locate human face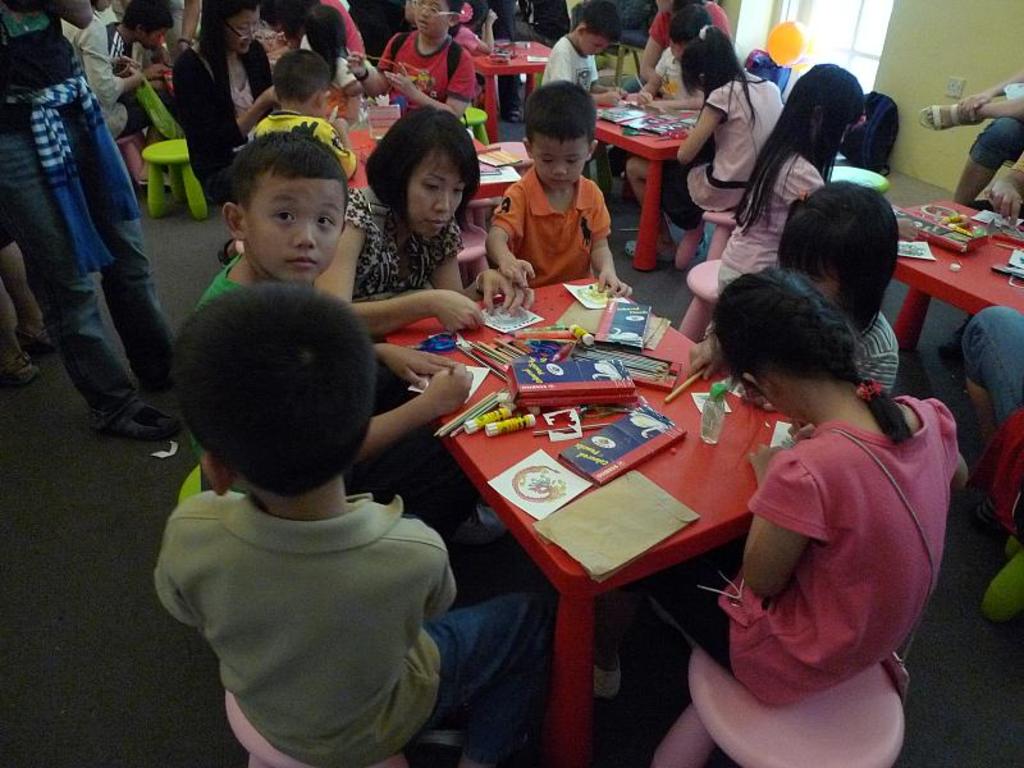
[left=248, top=175, right=346, bottom=280]
